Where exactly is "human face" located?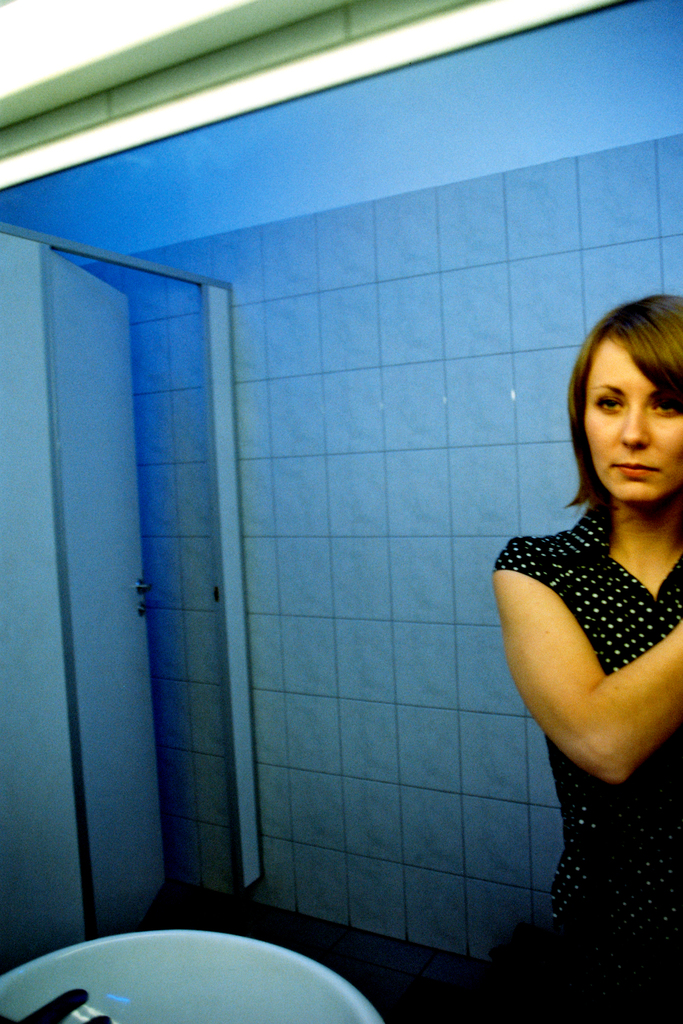
Its bounding box is box(584, 335, 682, 506).
